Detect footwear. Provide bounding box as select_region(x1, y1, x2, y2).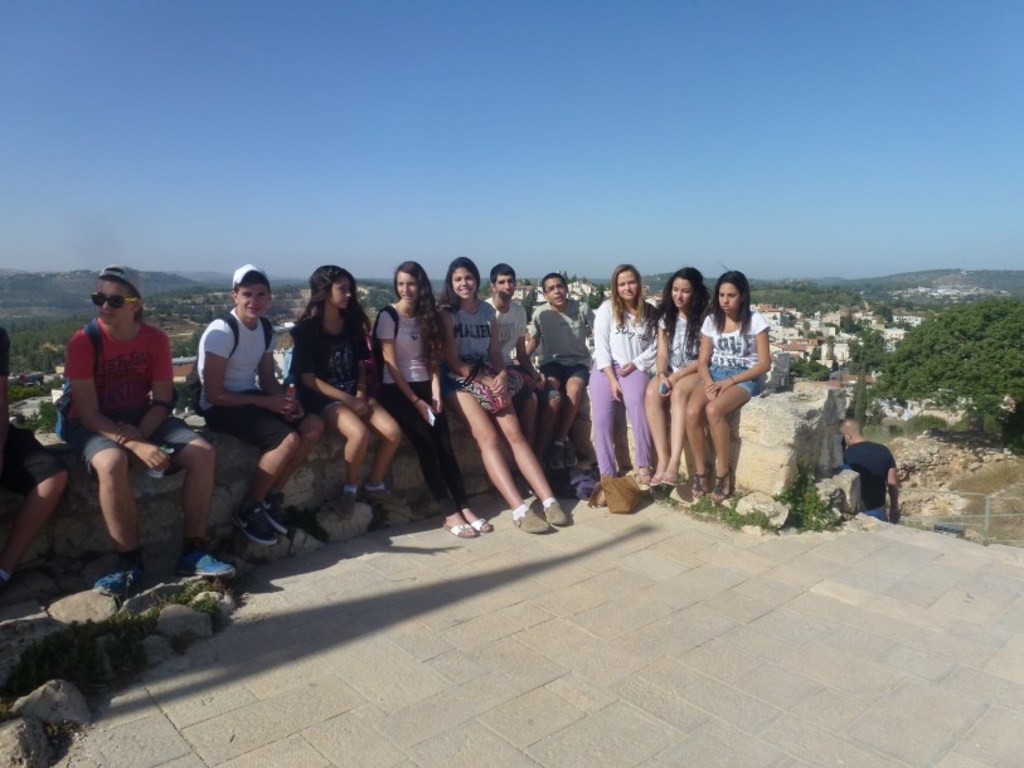
select_region(447, 511, 484, 533).
